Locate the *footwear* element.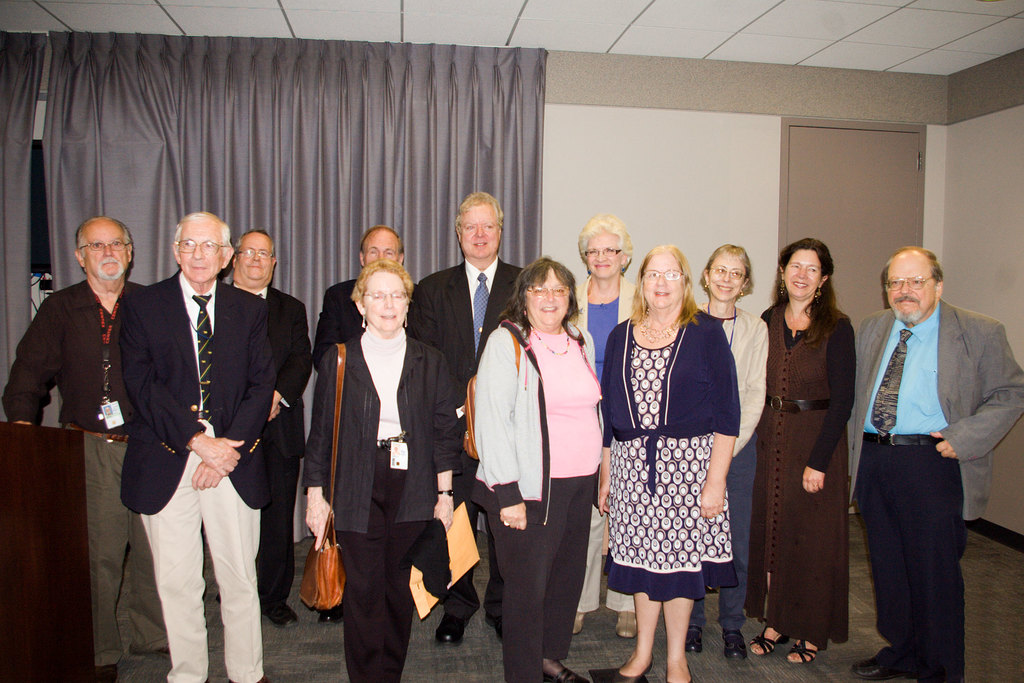
Element bbox: (left=321, top=600, right=346, bottom=627).
